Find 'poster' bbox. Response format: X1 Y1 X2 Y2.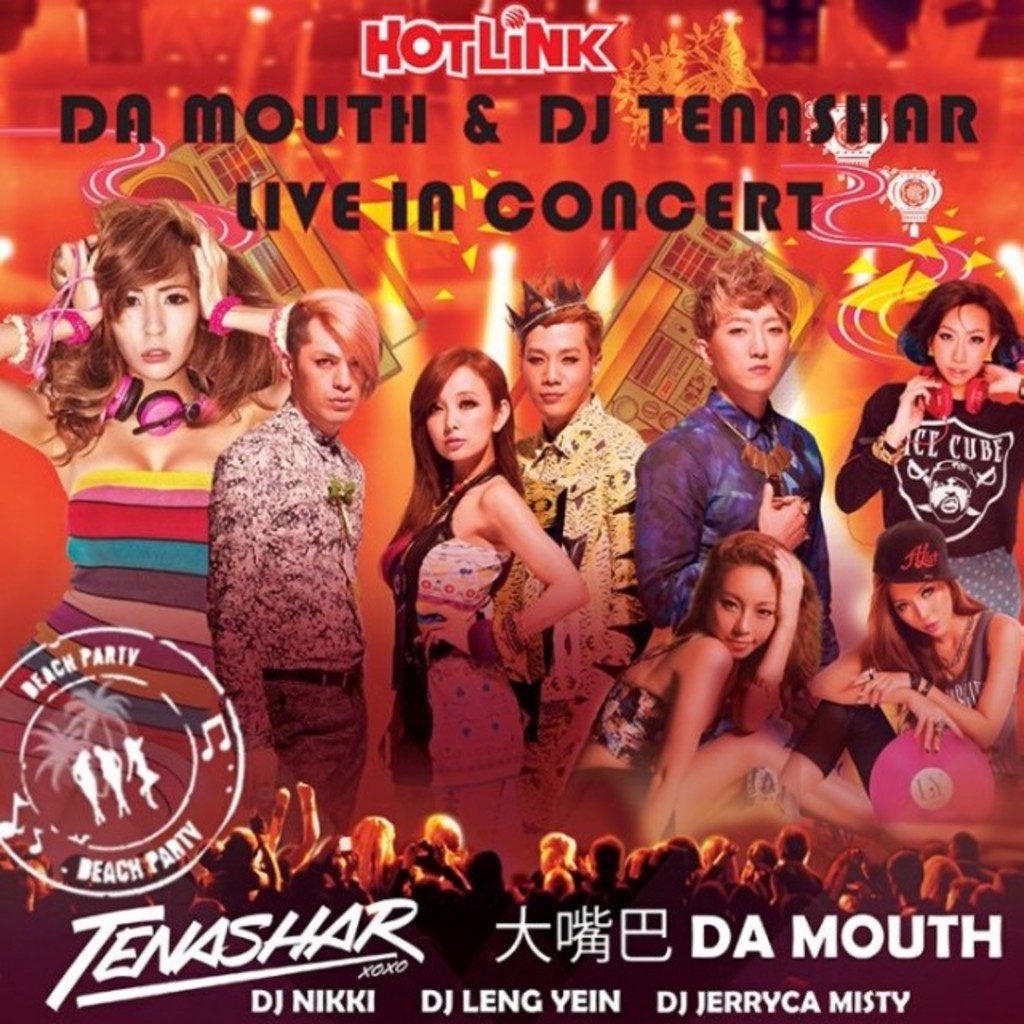
0 0 1022 1022.
